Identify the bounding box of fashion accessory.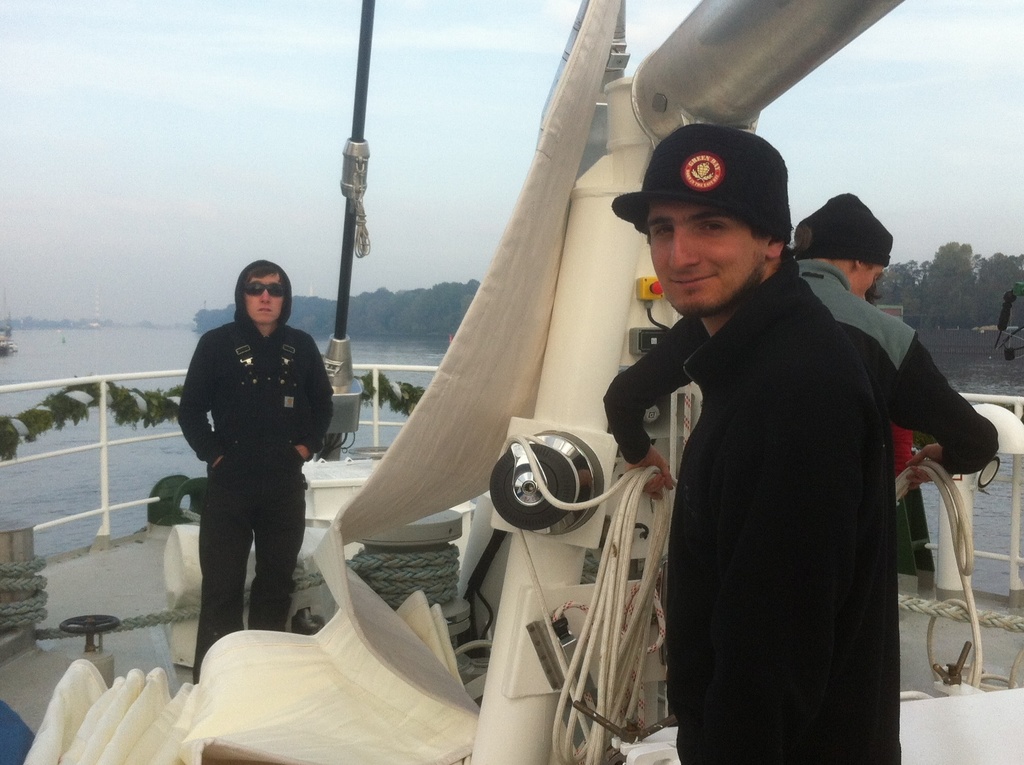
select_region(790, 191, 895, 265).
